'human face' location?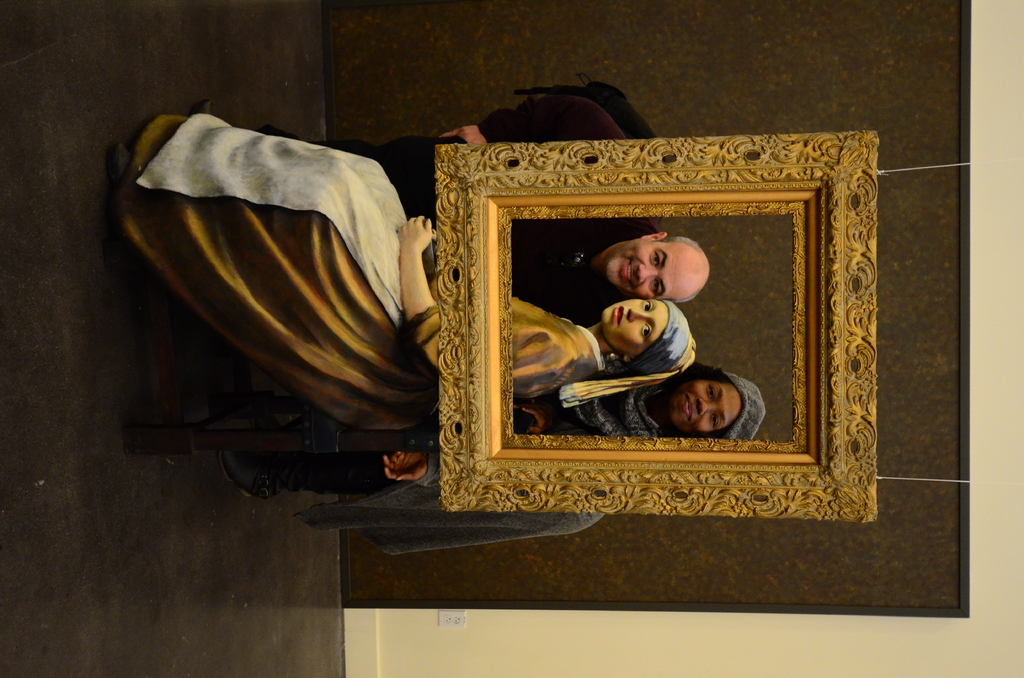
602:301:665:353
